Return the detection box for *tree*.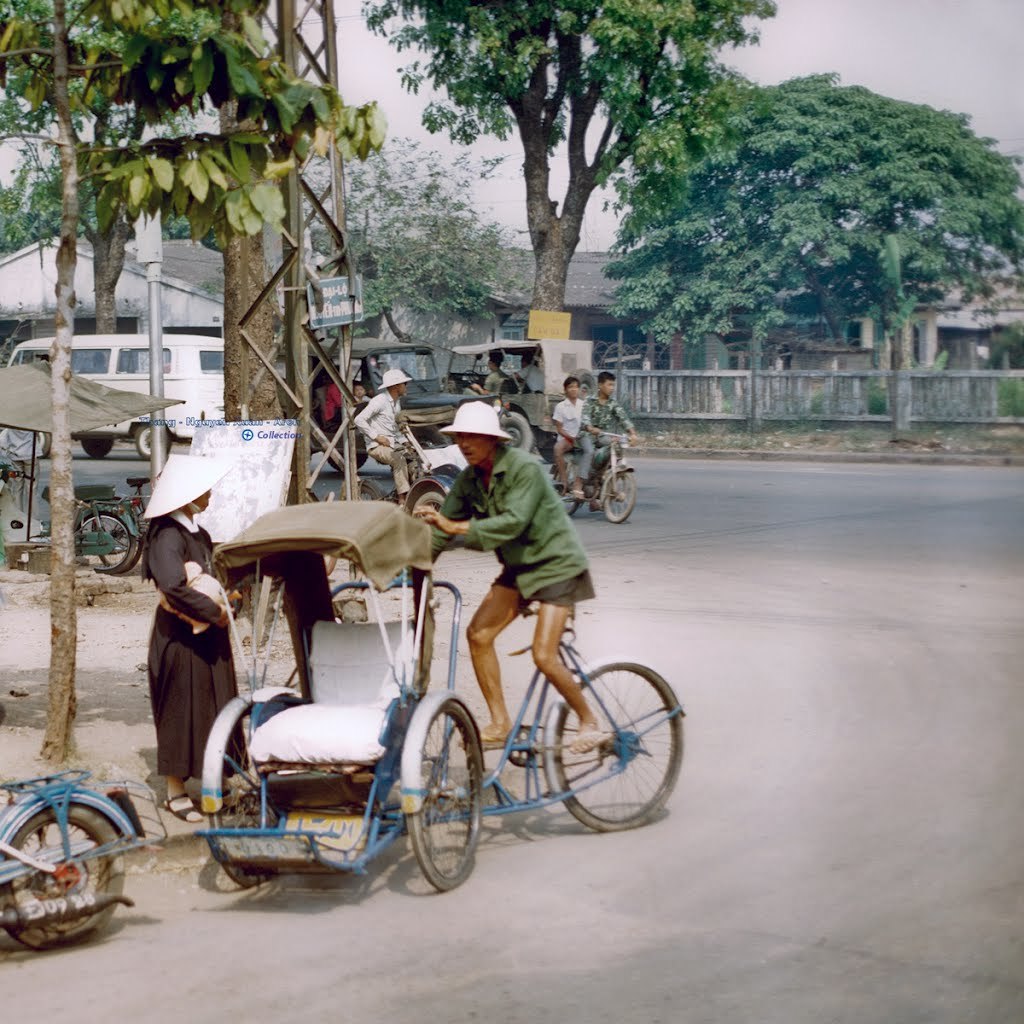
(x1=594, y1=62, x2=1023, y2=427).
